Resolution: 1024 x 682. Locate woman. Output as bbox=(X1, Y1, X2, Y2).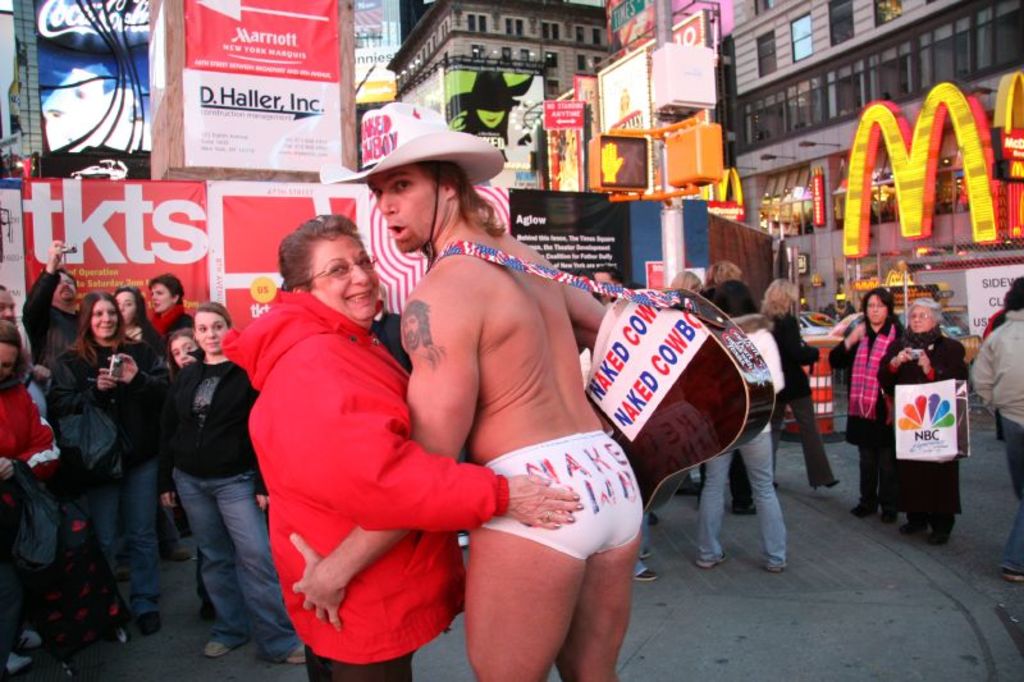
bbox=(754, 282, 842, 493).
